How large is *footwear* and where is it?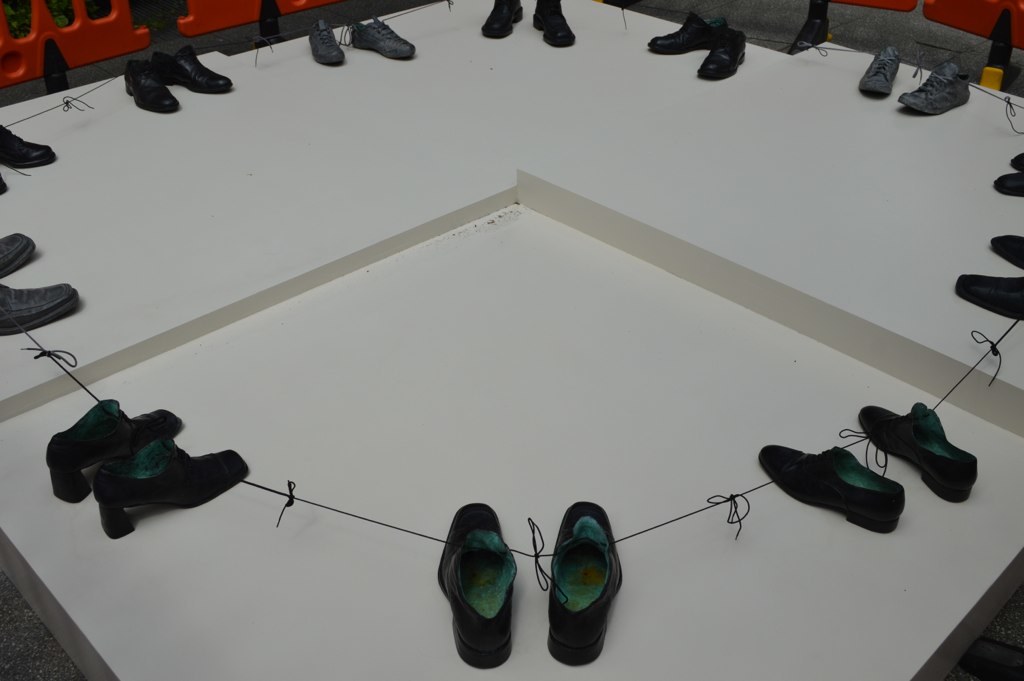
Bounding box: [435, 500, 517, 670].
